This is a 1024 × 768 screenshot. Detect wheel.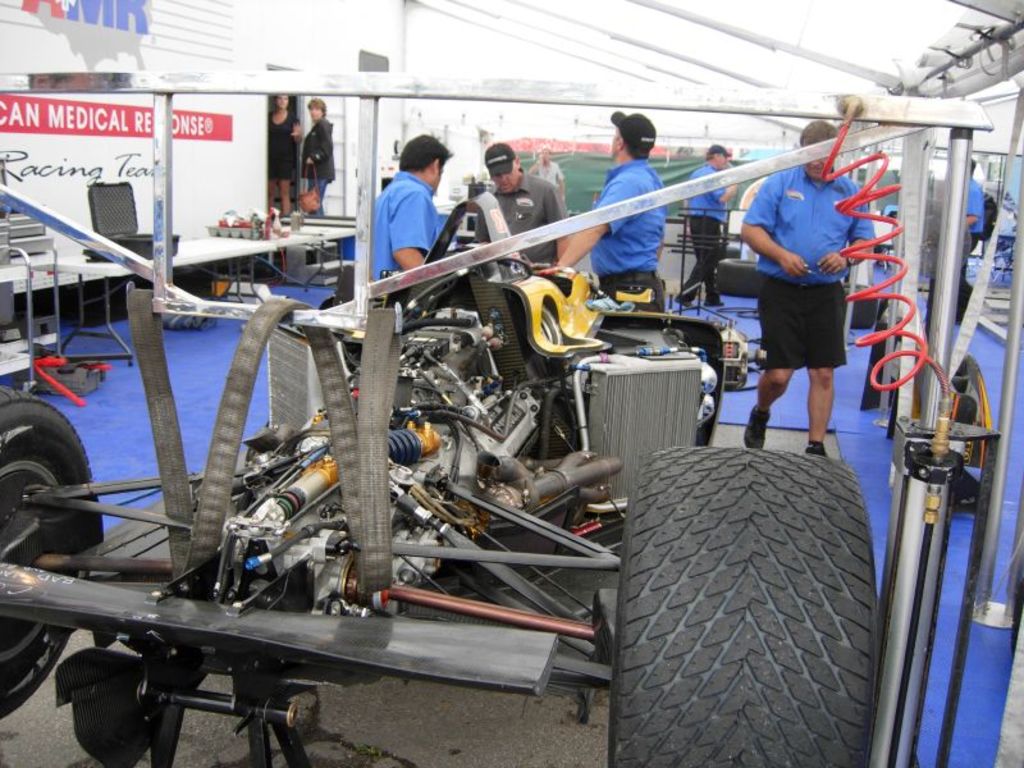
<region>0, 380, 95, 727</region>.
